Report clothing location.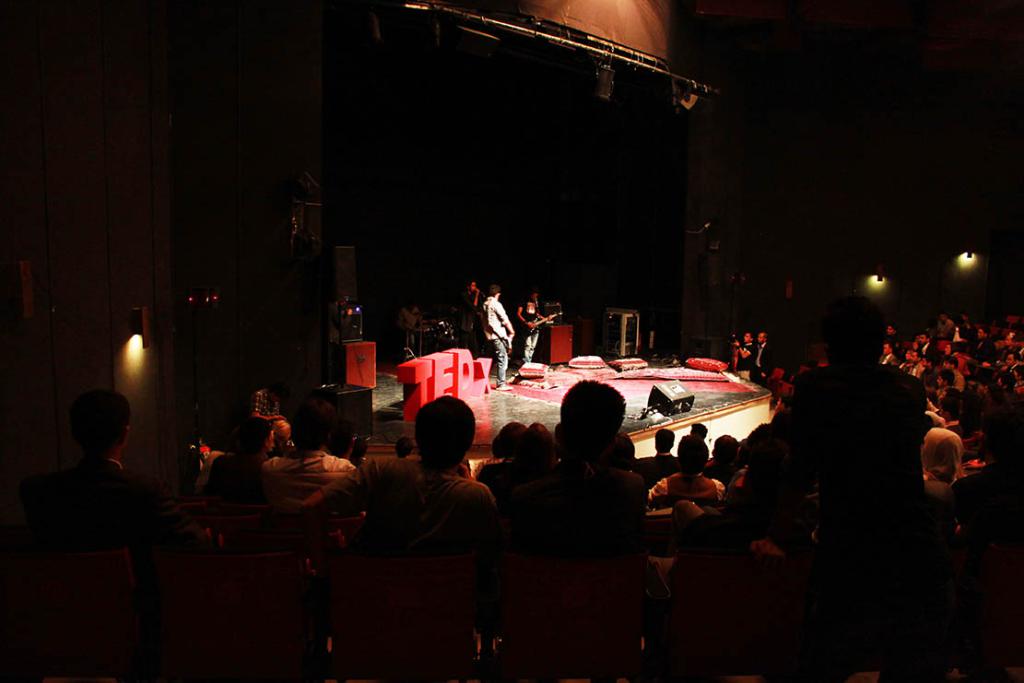
Report: pyautogui.locateOnScreen(259, 452, 340, 502).
